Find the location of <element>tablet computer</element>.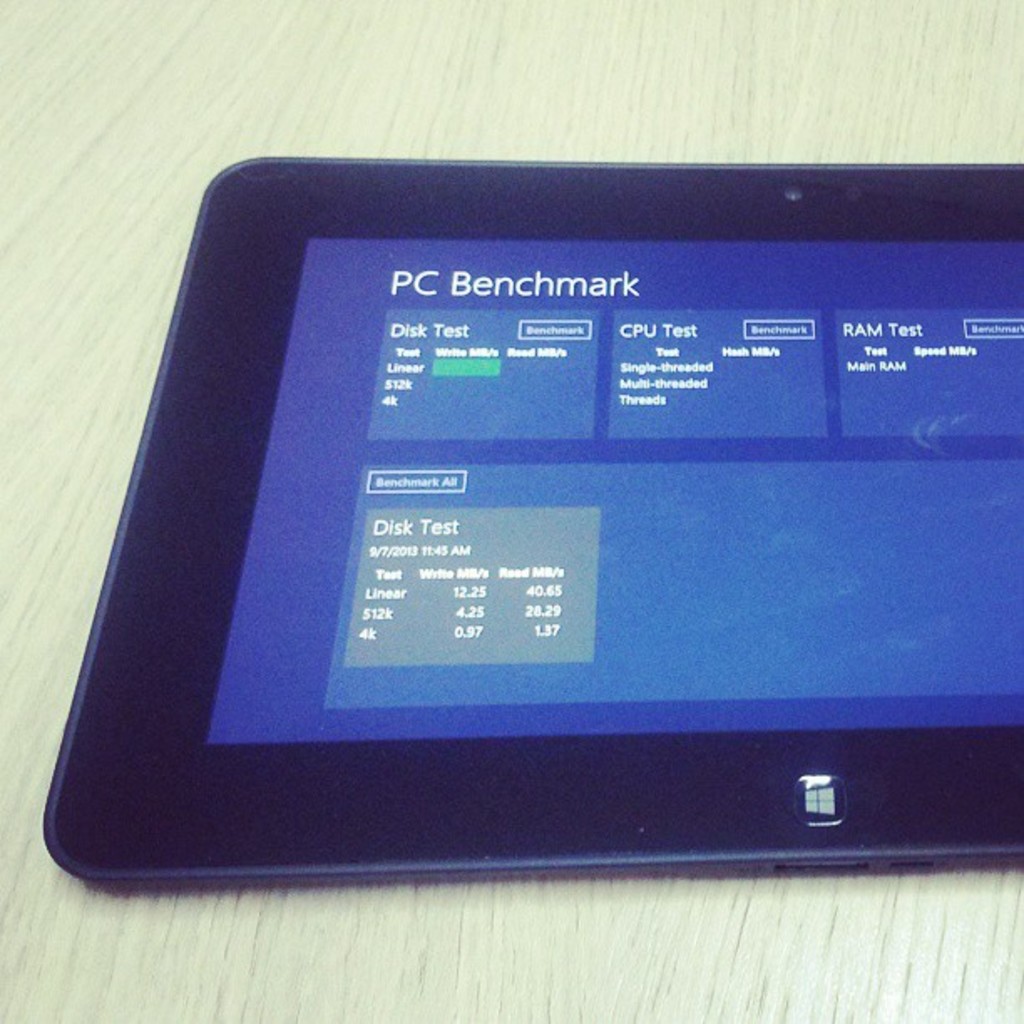
Location: (x1=38, y1=157, x2=1022, y2=878).
